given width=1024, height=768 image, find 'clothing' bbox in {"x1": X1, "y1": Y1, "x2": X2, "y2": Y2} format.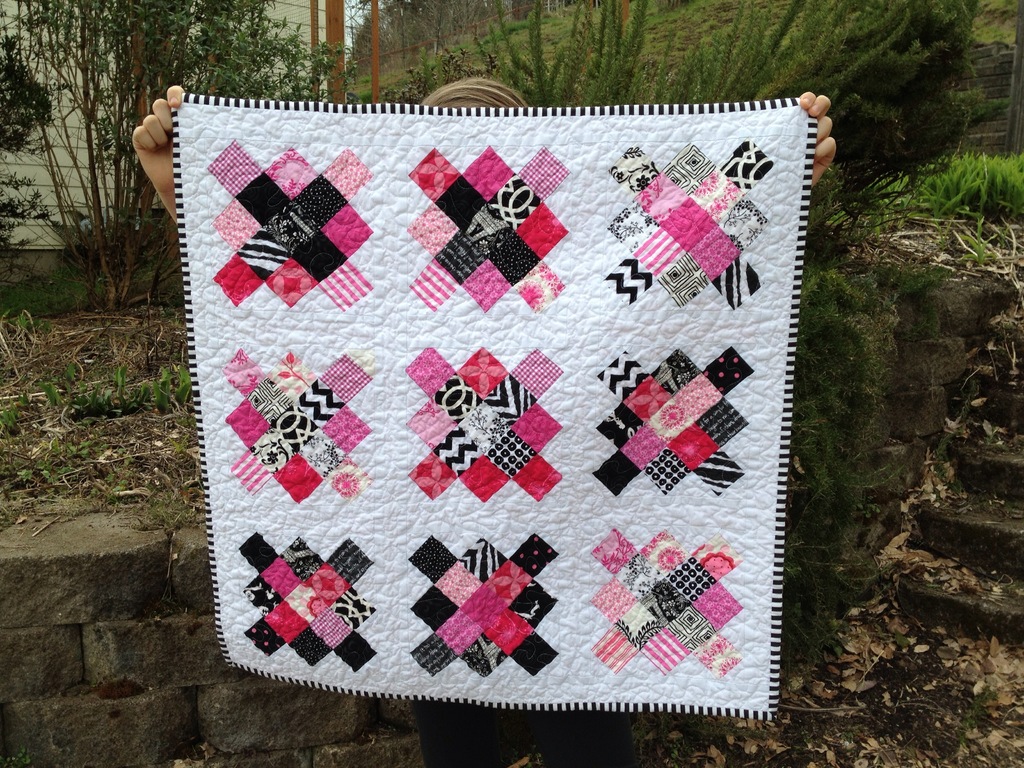
{"x1": 414, "y1": 699, "x2": 626, "y2": 767}.
